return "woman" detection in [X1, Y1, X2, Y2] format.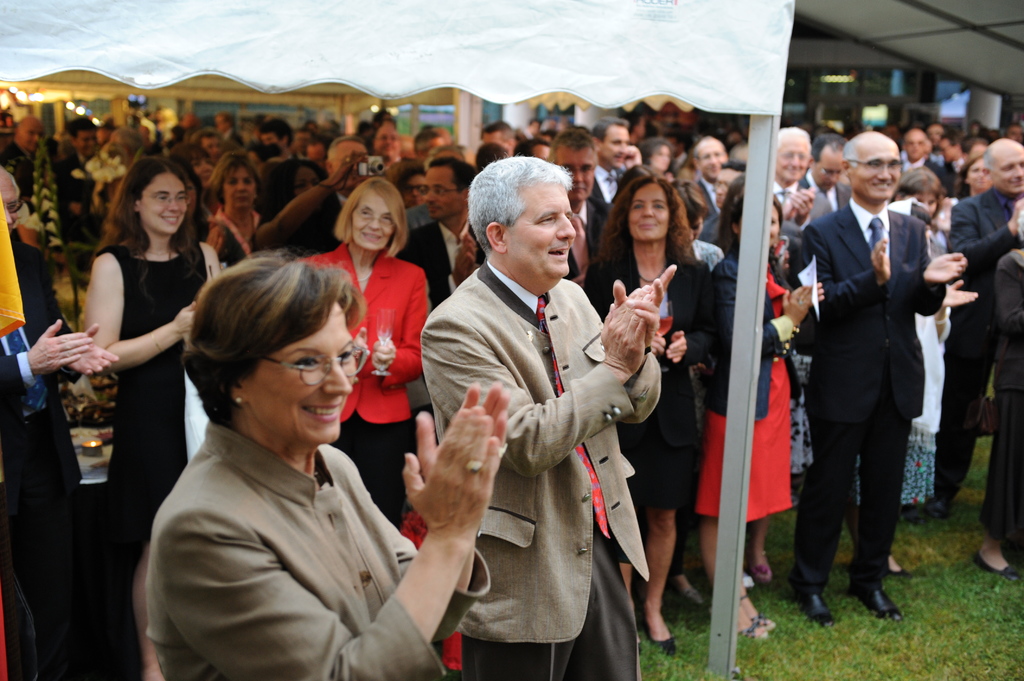
[202, 151, 268, 272].
